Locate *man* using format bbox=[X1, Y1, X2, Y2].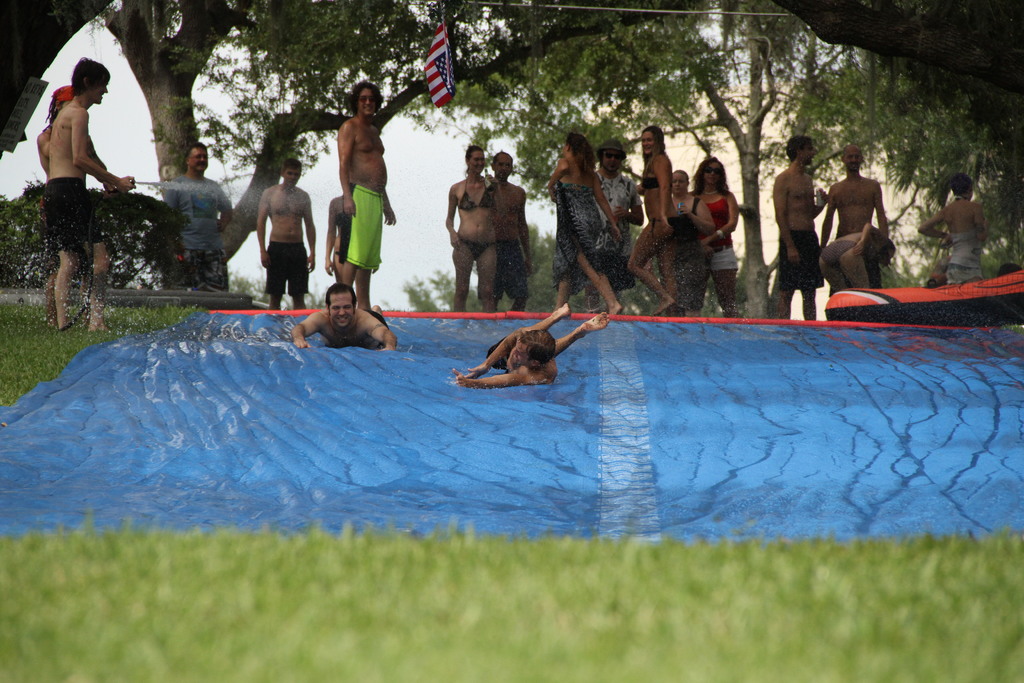
bbox=[258, 158, 318, 309].
